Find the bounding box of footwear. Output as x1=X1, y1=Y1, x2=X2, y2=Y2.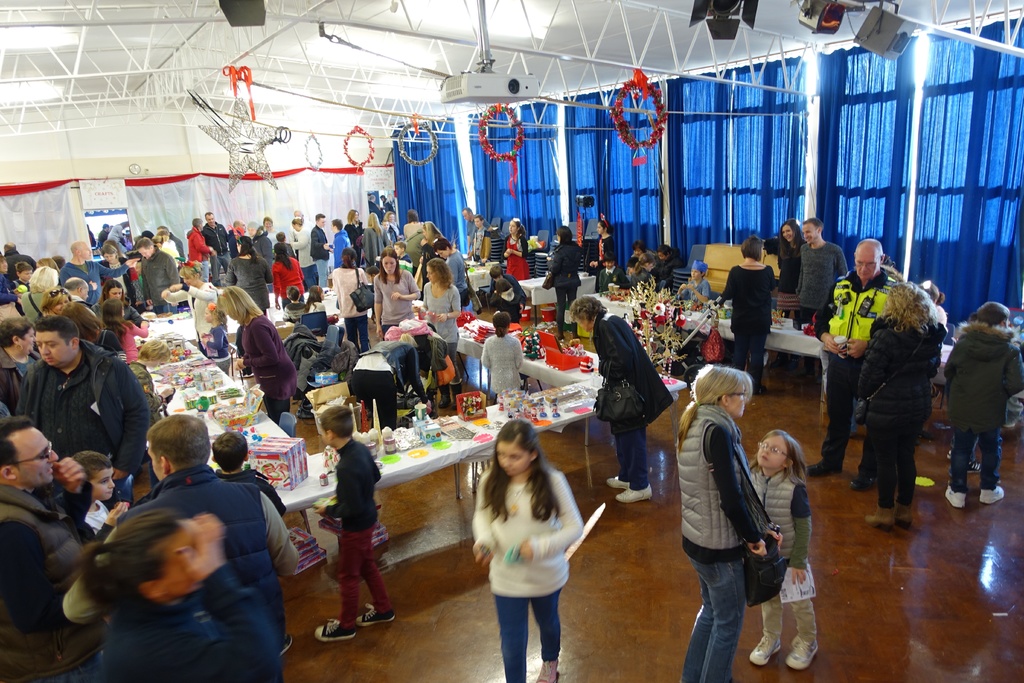
x1=280, y1=633, x2=294, y2=654.
